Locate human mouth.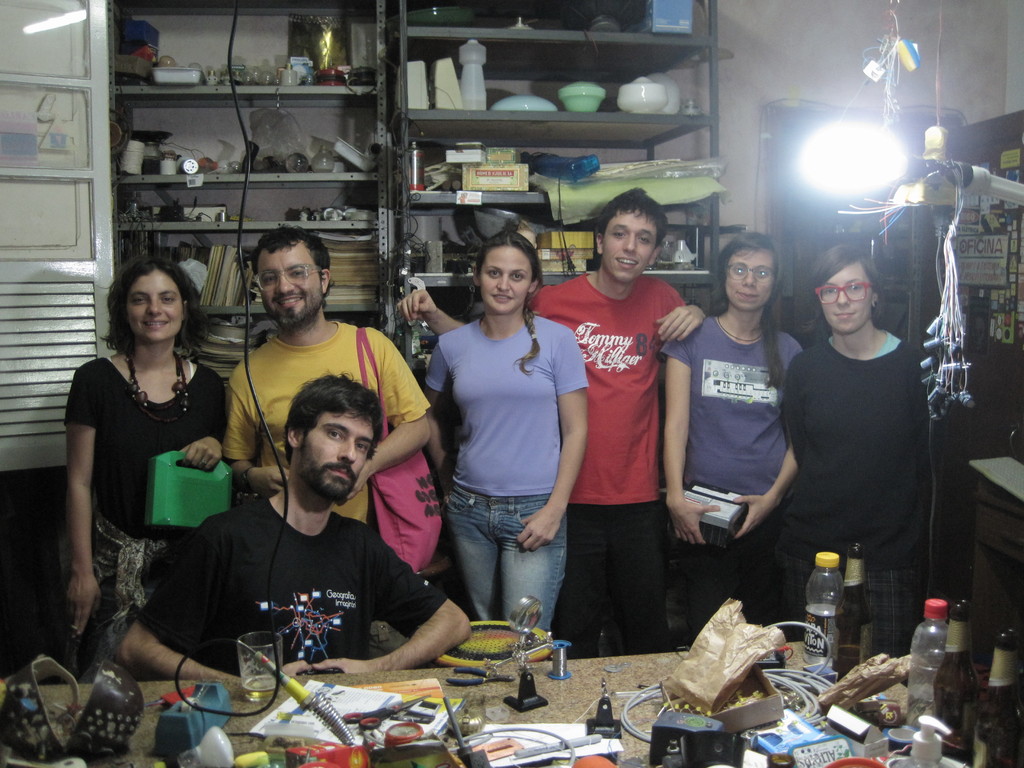
Bounding box: (148, 316, 167, 333).
